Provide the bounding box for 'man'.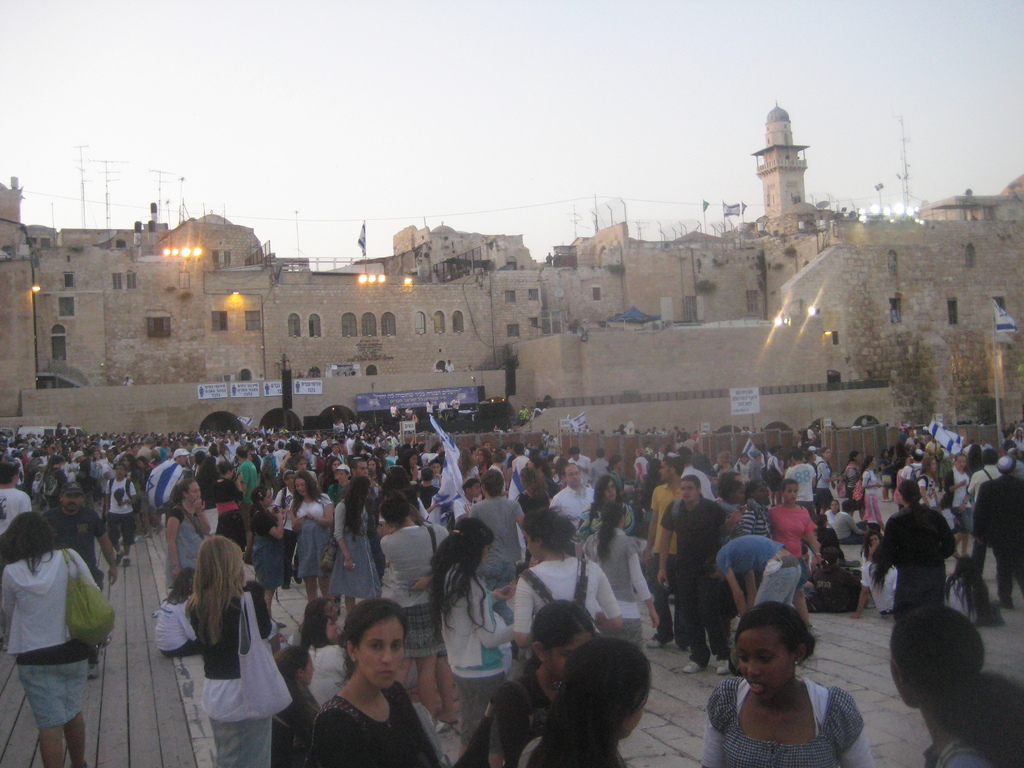
104 462 139 566.
